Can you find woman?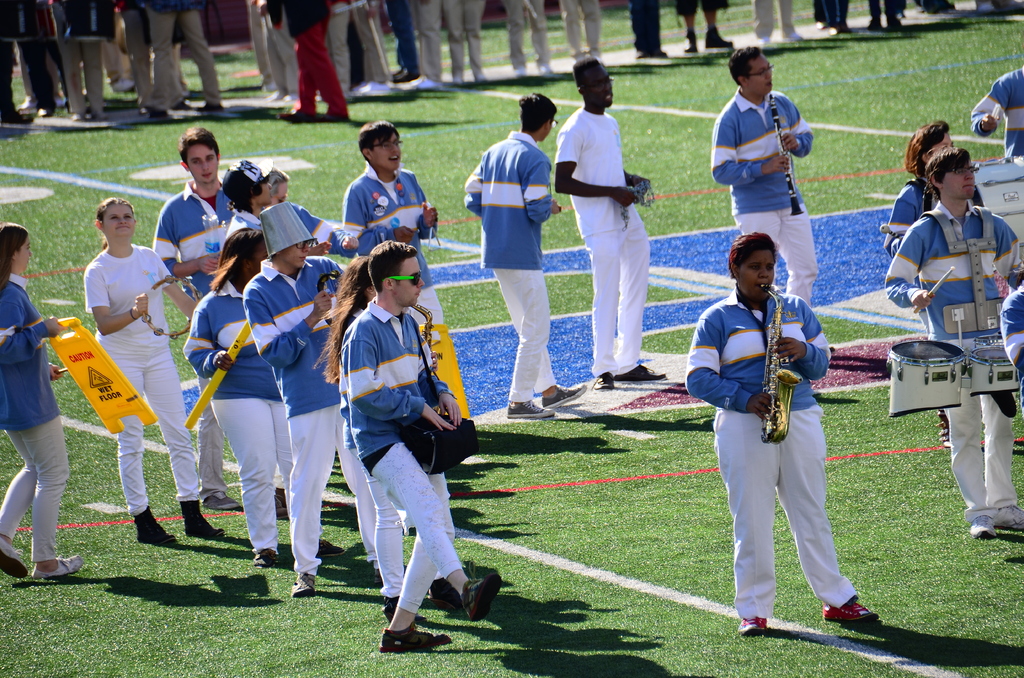
Yes, bounding box: detection(312, 252, 452, 620).
